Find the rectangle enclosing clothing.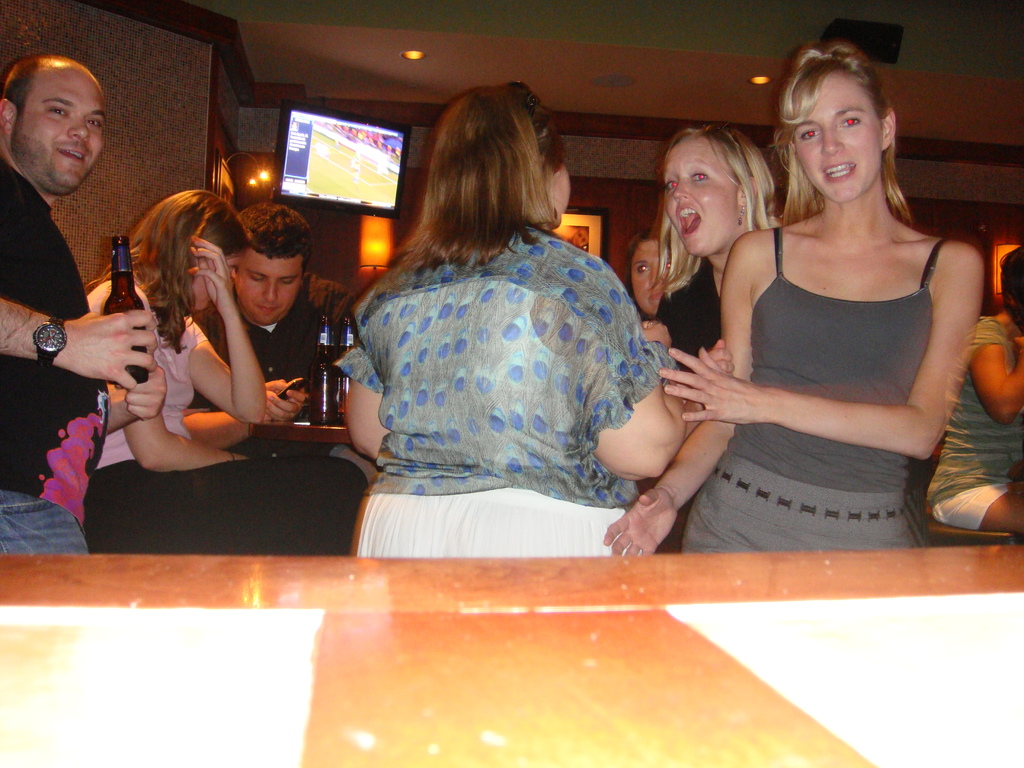
x1=657 y1=256 x2=724 y2=376.
